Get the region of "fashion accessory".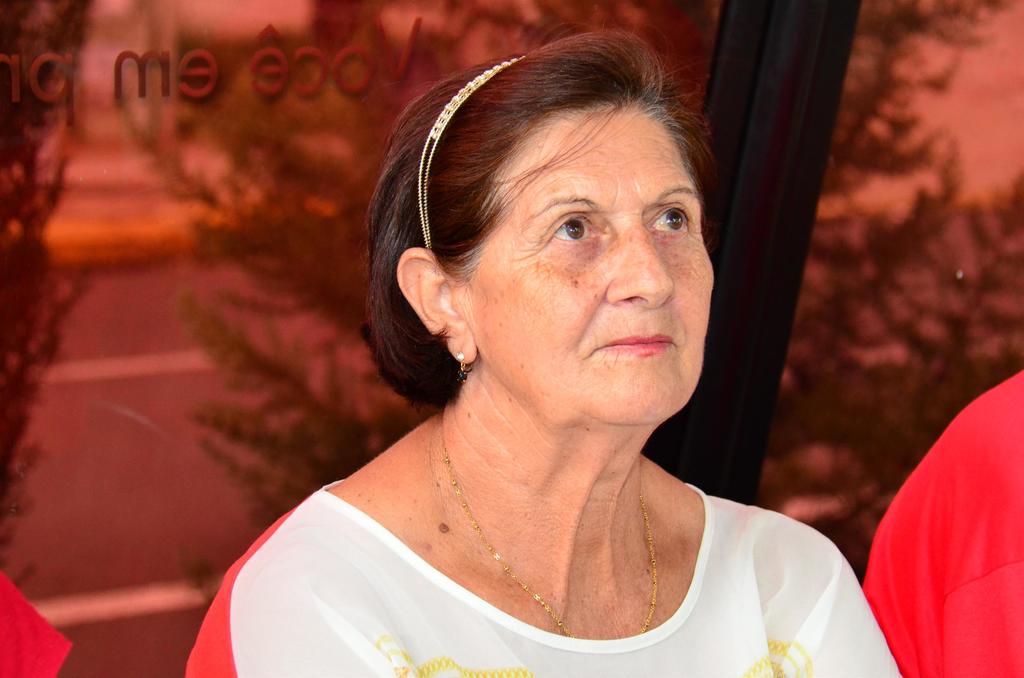
x1=456, y1=348, x2=461, y2=376.
